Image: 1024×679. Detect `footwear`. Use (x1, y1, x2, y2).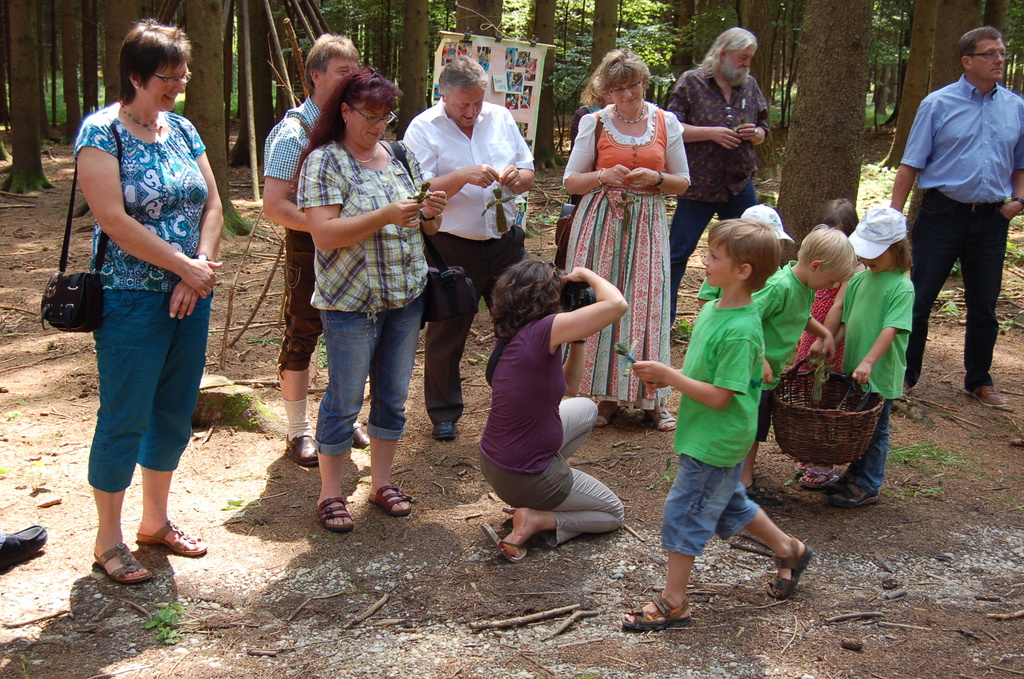
(1, 527, 47, 574).
